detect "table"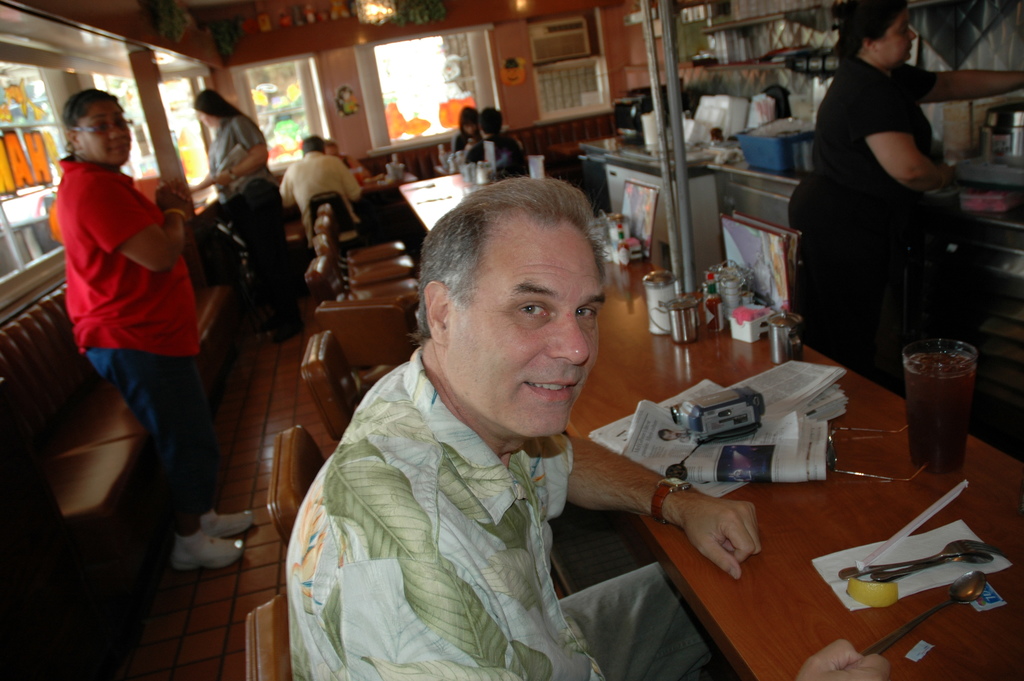
bbox=(399, 172, 488, 233)
